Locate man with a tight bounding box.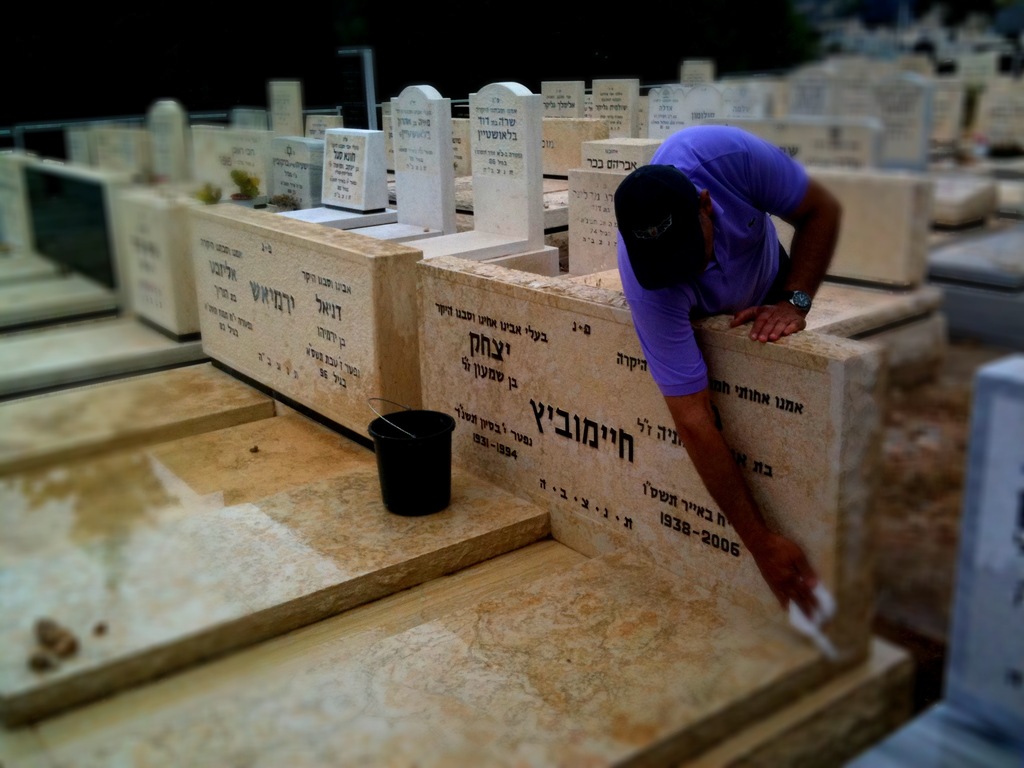
614:127:843:629.
